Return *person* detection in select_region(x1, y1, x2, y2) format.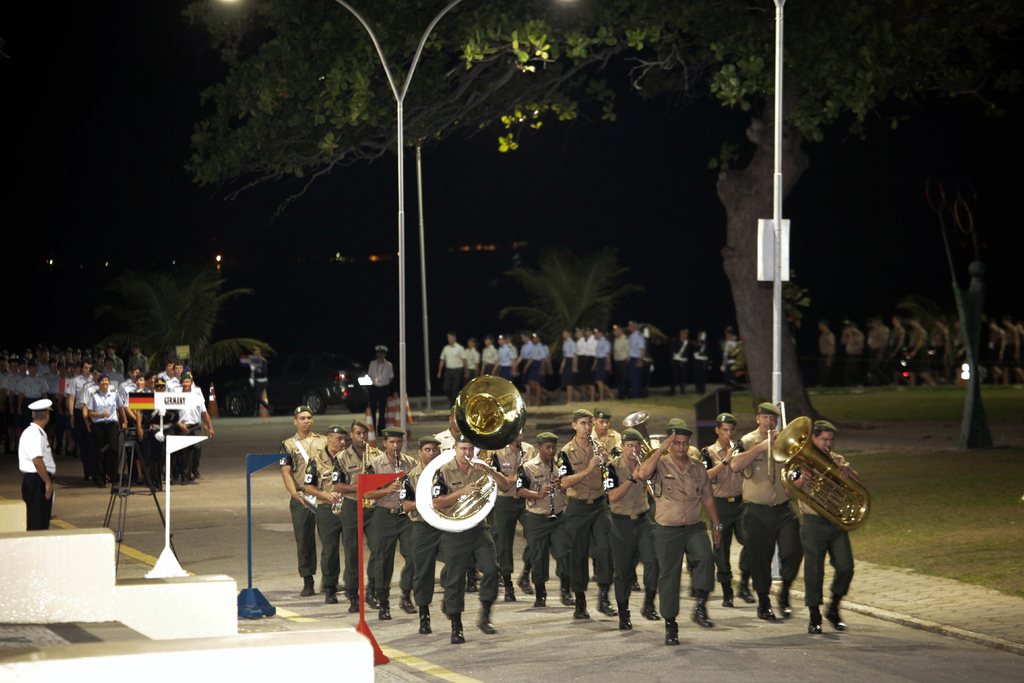
select_region(366, 343, 398, 440).
